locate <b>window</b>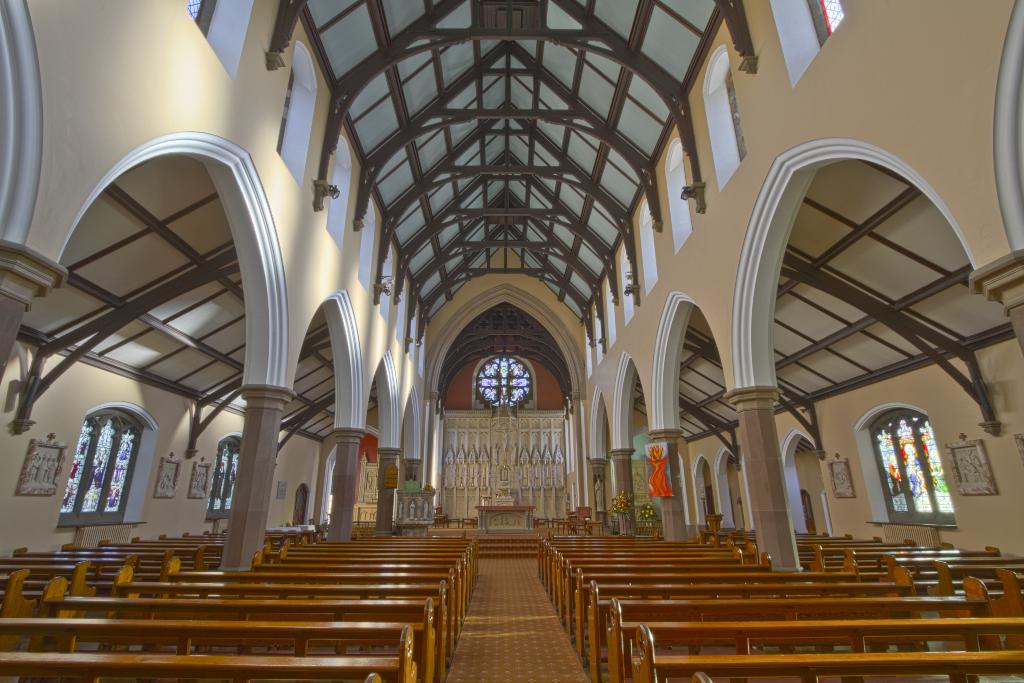
[205, 436, 238, 522]
